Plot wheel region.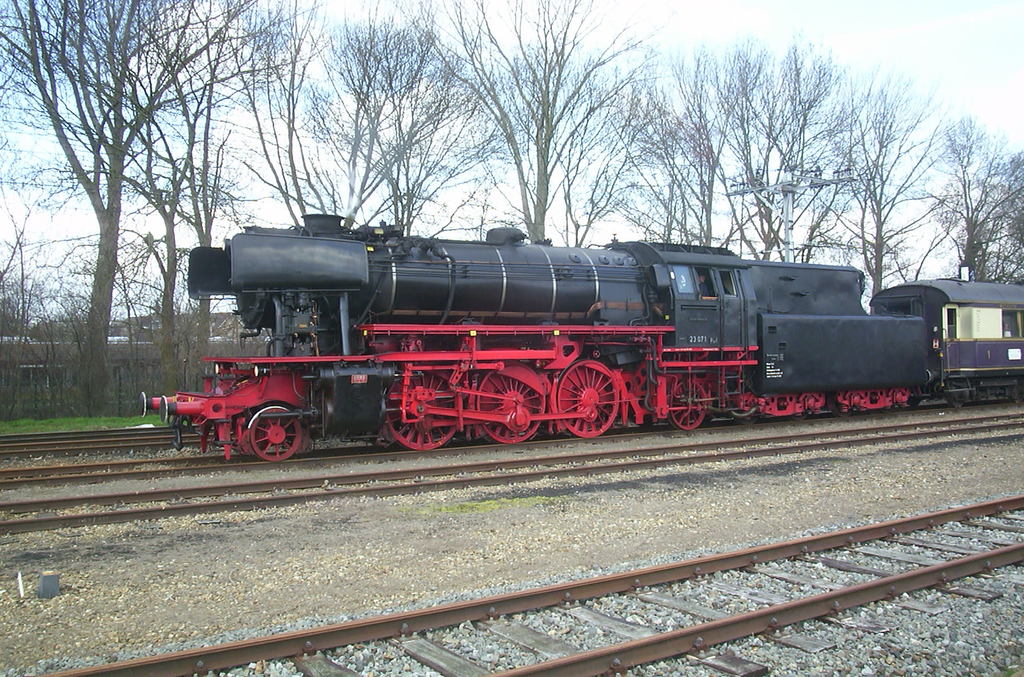
Plotted at bbox(806, 389, 832, 417).
